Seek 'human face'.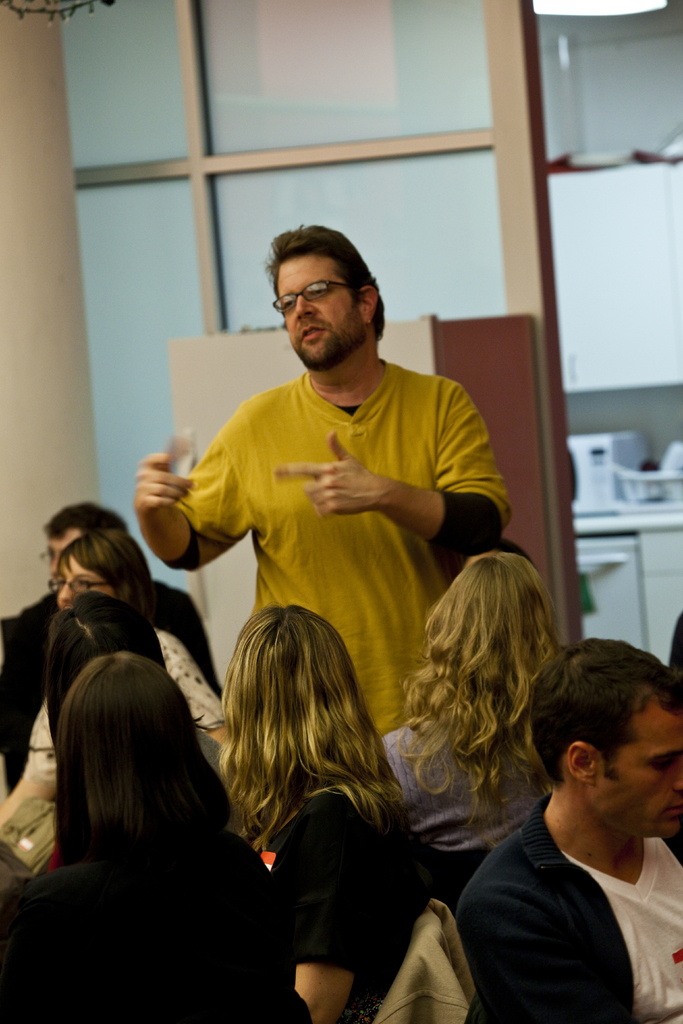
274 255 368 367.
